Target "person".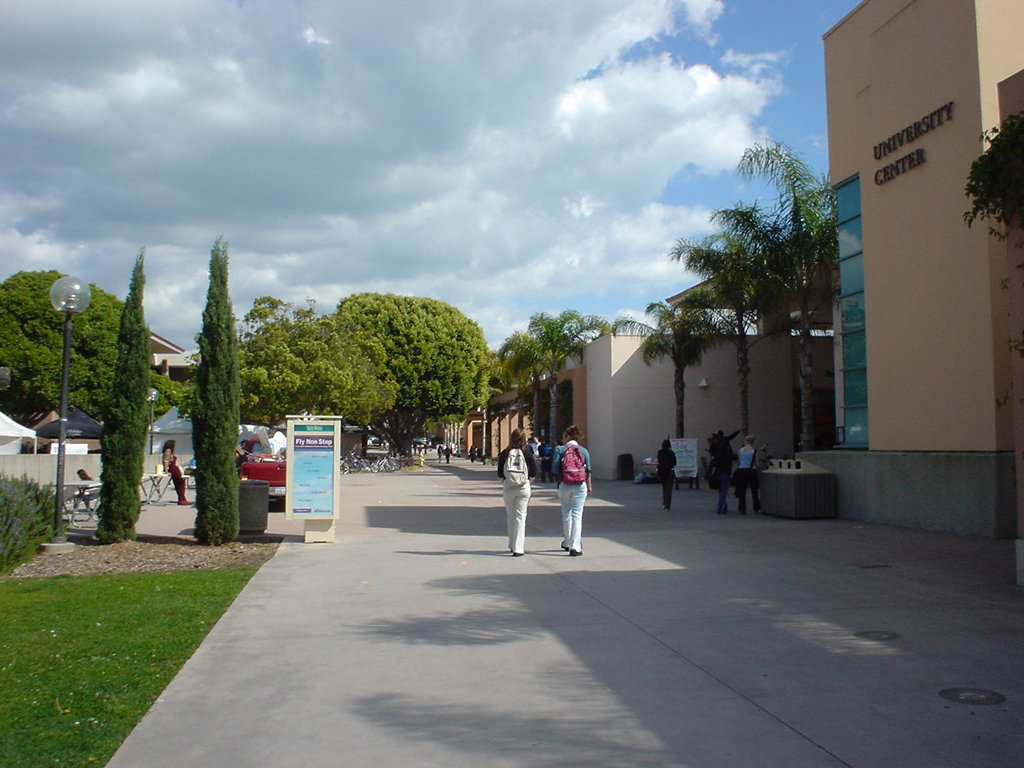
Target region: (x1=543, y1=433, x2=594, y2=561).
